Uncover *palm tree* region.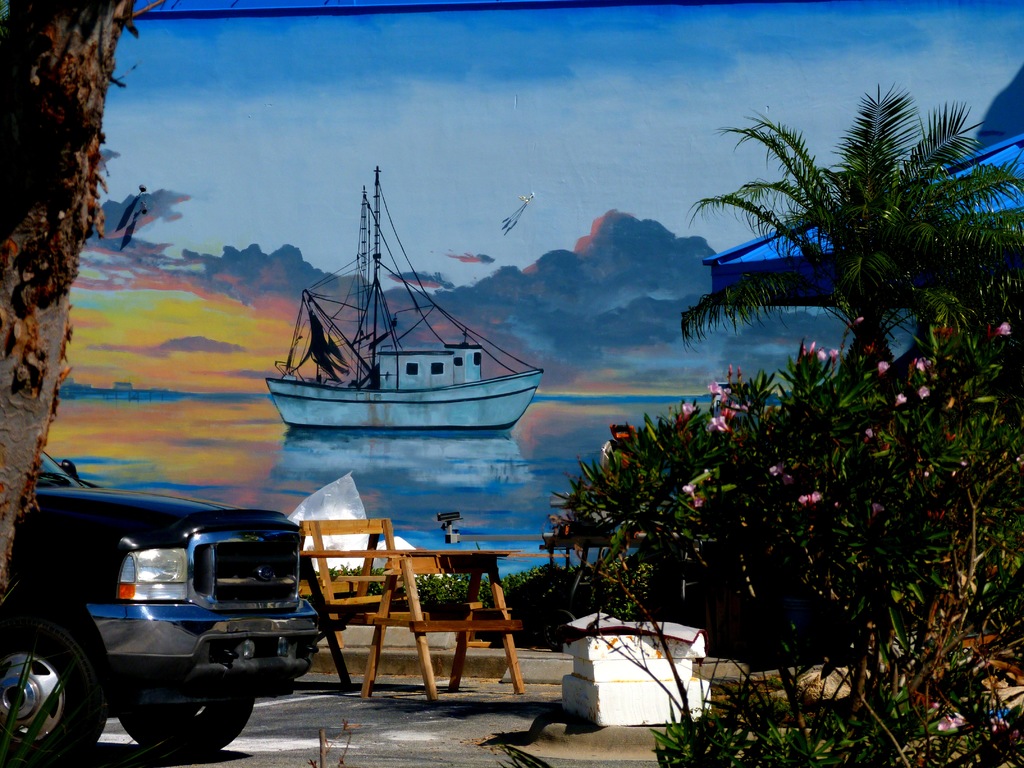
Uncovered: x1=684 y1=85 x2=1023 y2=361.
